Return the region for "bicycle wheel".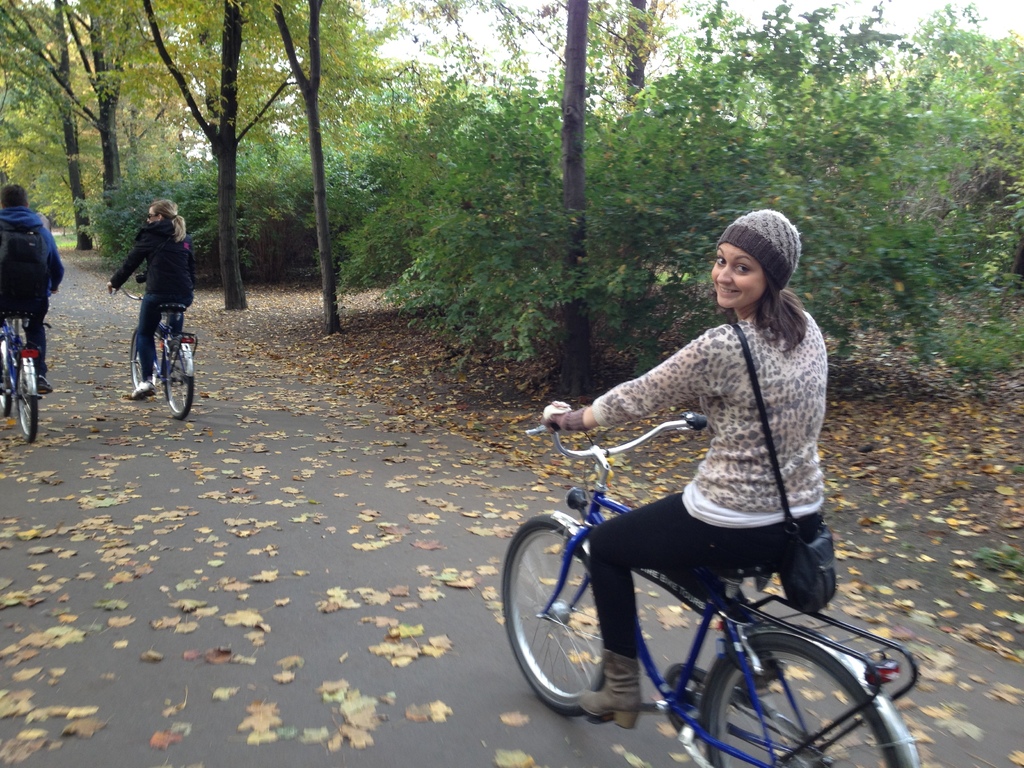
17:360:42:441.
